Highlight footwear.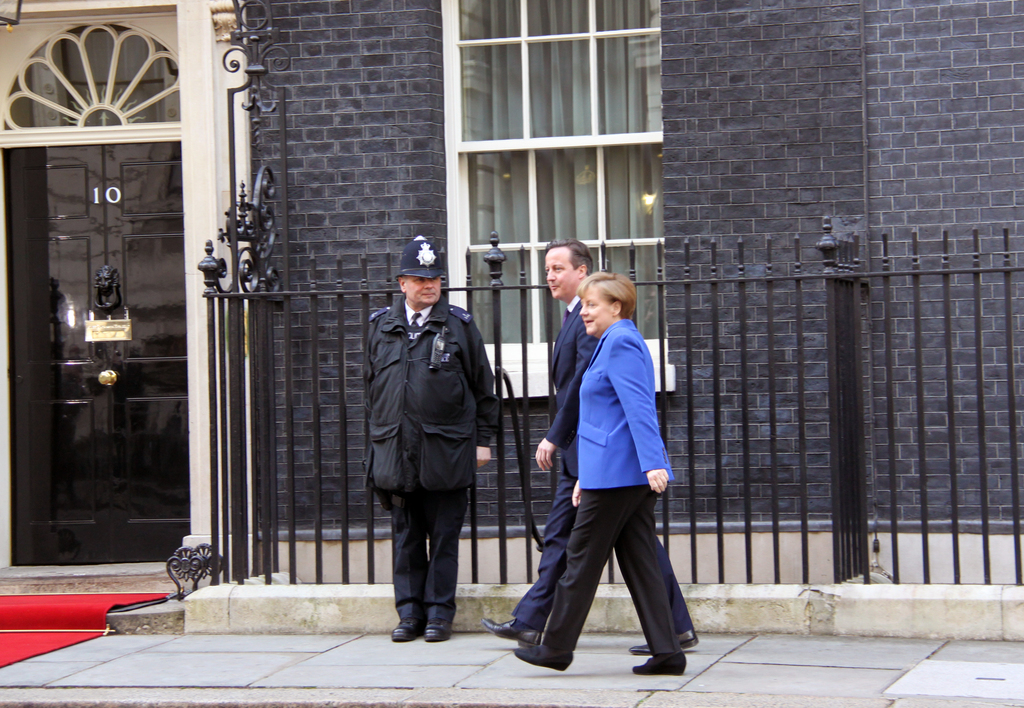
Highlighted region: box(506, 645, 575, 672).
